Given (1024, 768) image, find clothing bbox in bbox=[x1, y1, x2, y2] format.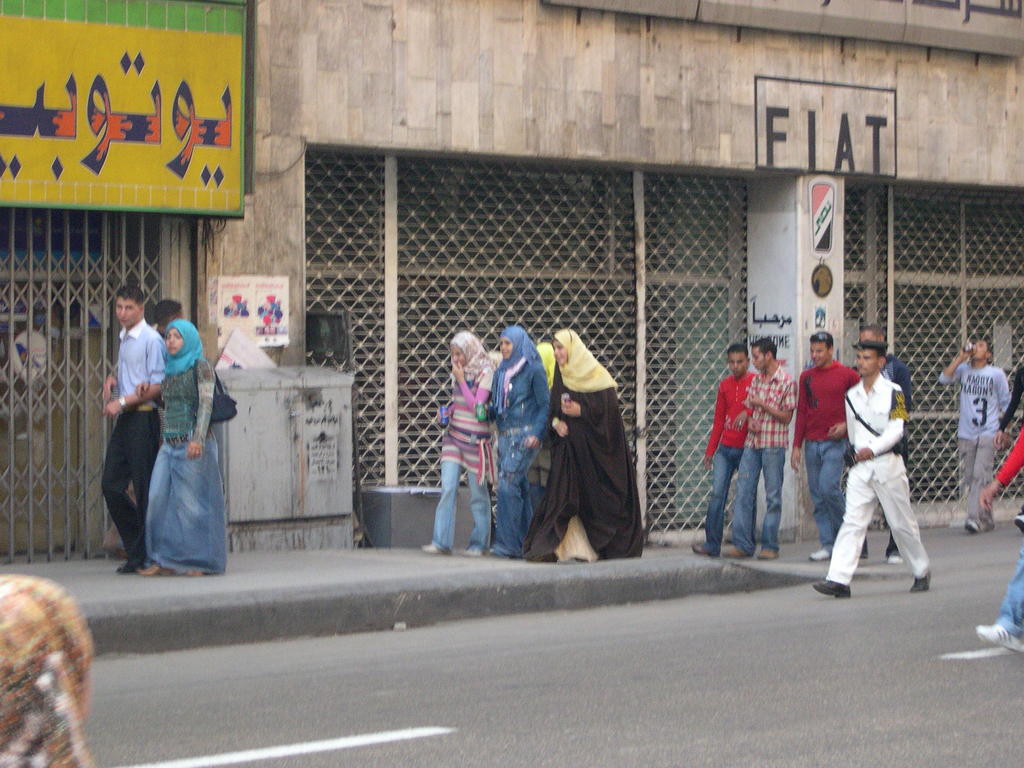
bbox=[531, 352, 641, 561].
